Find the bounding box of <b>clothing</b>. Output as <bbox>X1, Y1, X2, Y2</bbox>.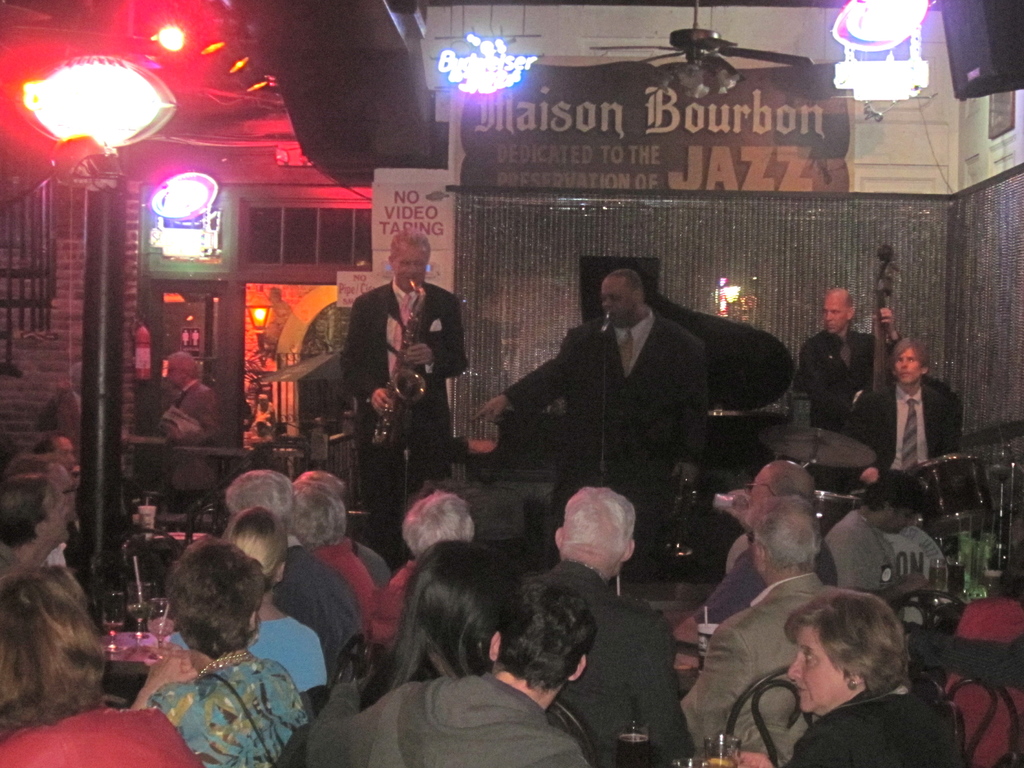
<bbox>167, 380, 221, 514</bbox>.
